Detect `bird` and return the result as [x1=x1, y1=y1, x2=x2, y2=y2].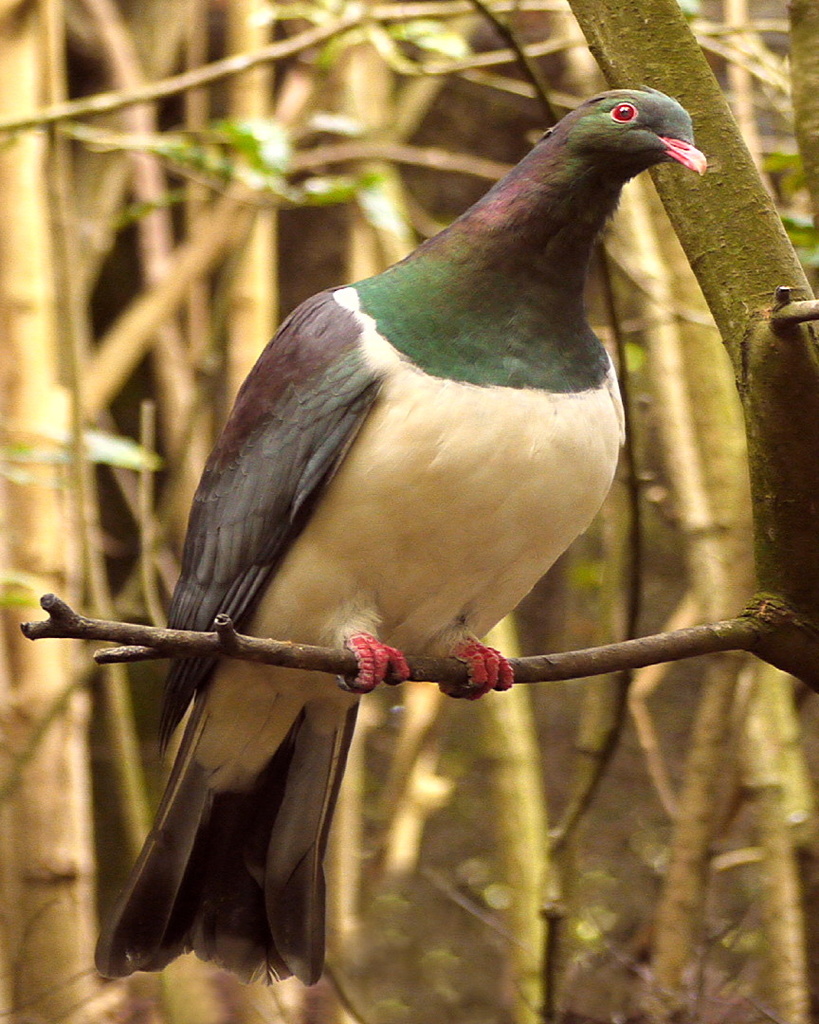
[x1=28, y1=97, x2=682, y2=960].
